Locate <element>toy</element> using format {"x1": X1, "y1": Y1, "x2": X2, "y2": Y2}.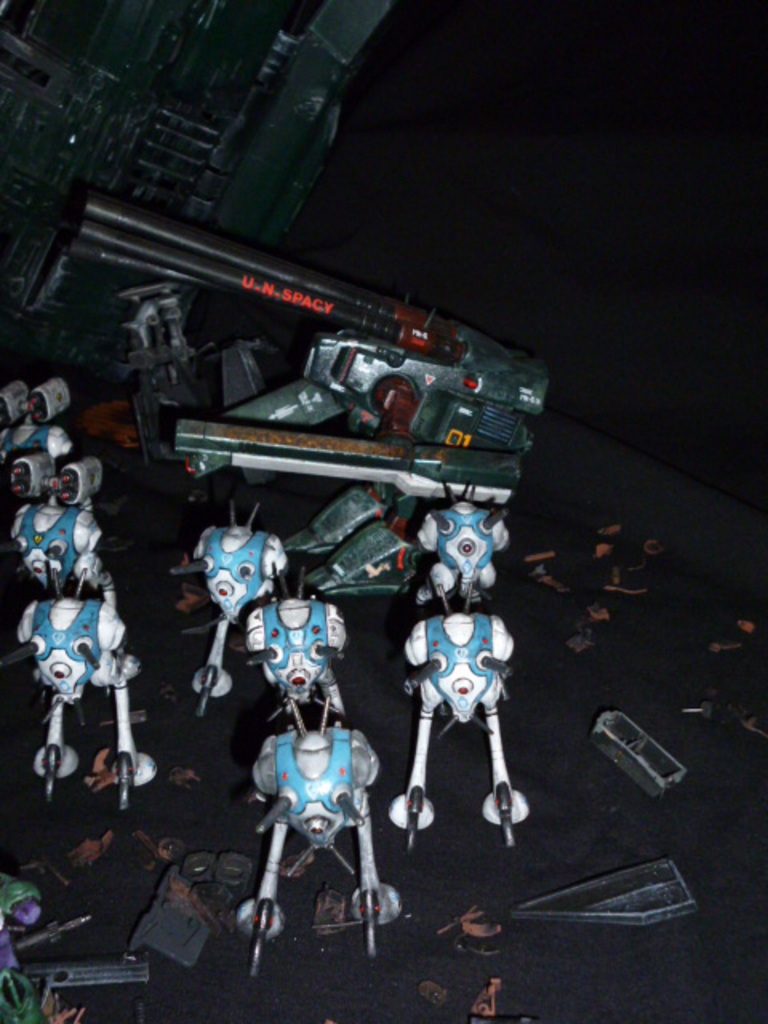
{"x1": 5, "y1": 453, "x2": 117, "y2": 598}.
